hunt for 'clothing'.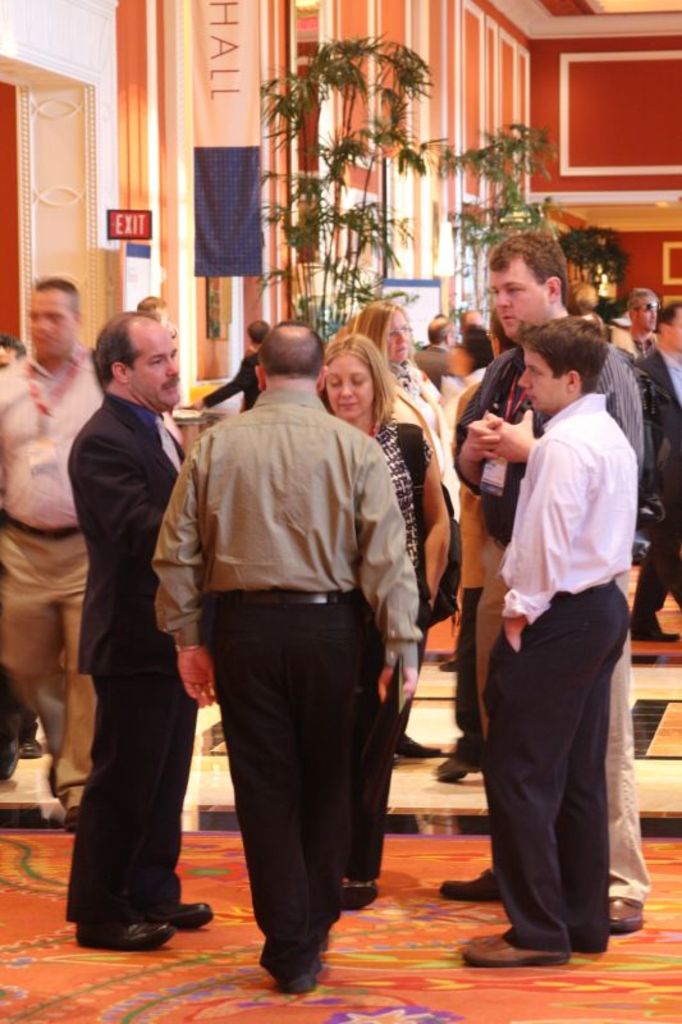
Hunted down at bbox=(173, 307, 424, 965).
